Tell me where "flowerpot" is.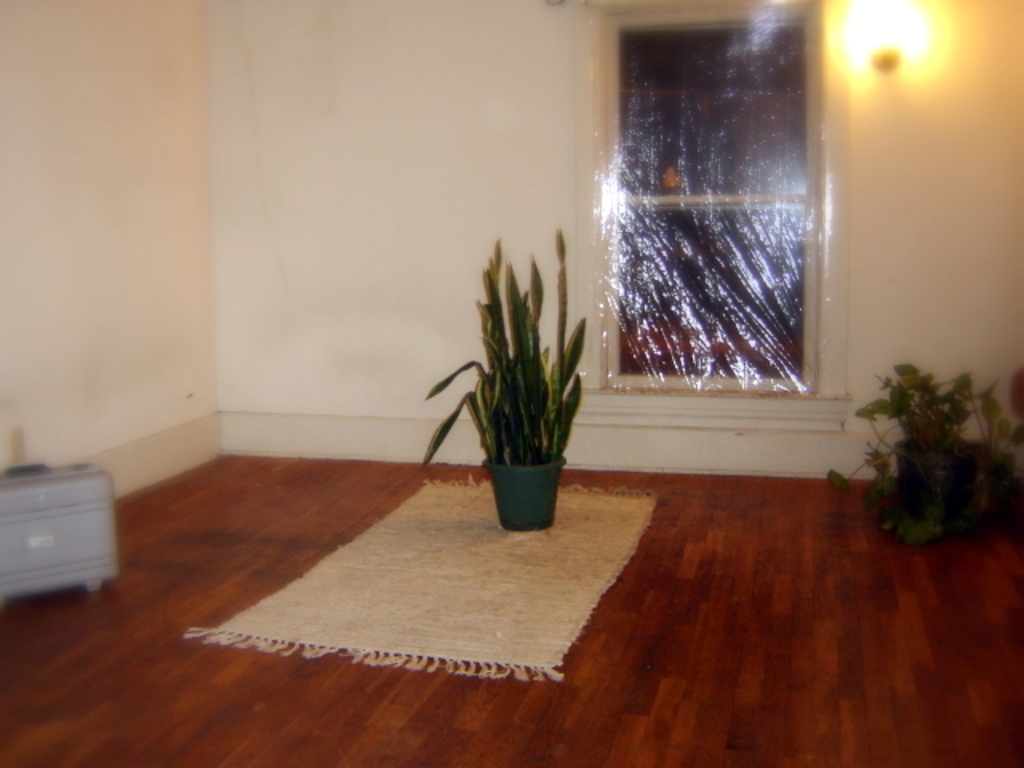
"flowerpot" is at <bbox>891, 427, 971, 520</bbox>.
